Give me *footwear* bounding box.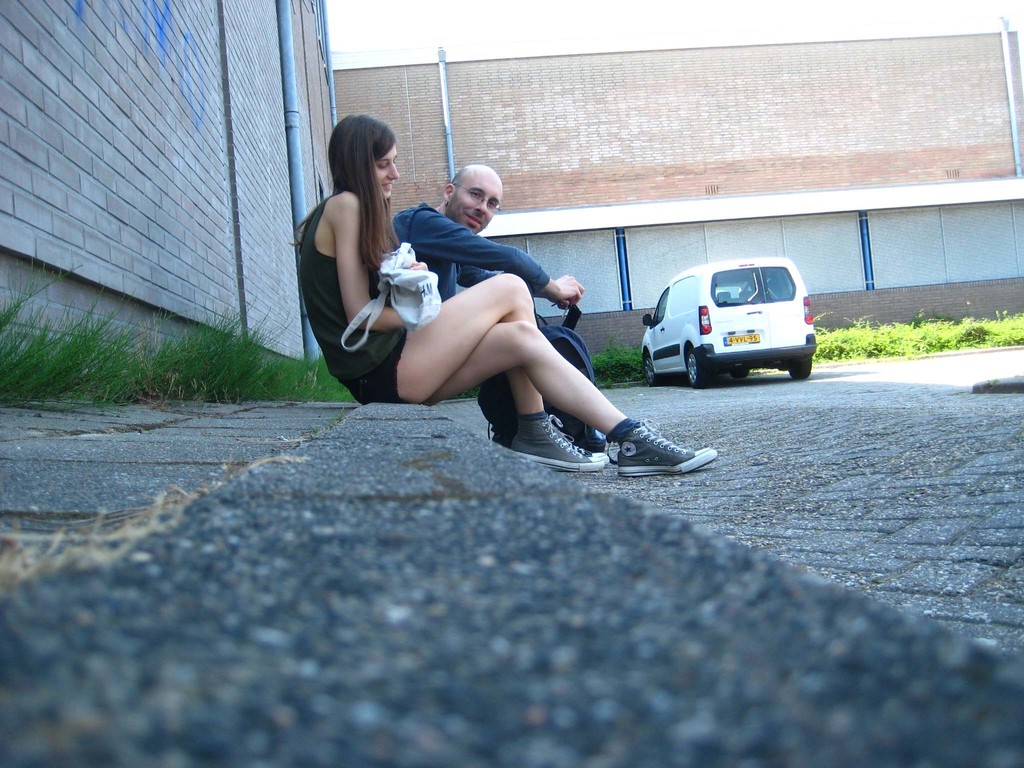
detection(614, 422, 714, 481).
